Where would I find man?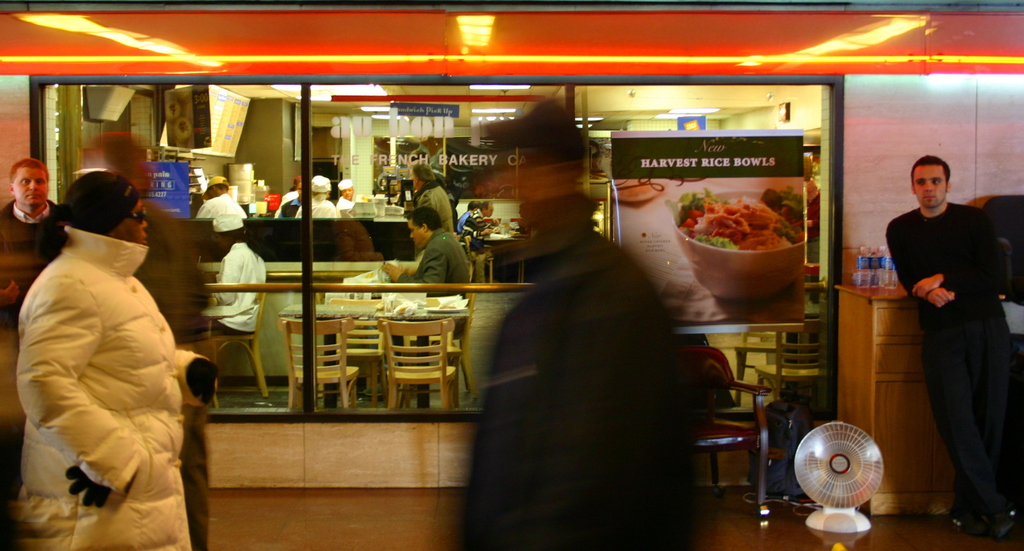
At [460, 201, 492, 240].
